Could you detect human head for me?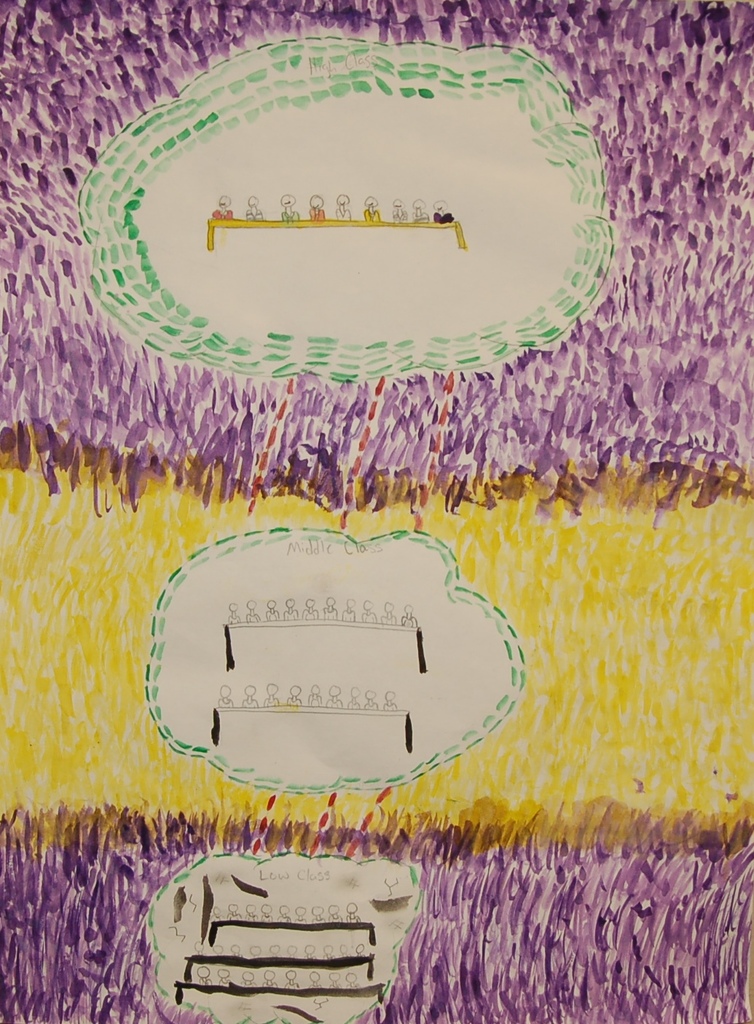
Detection result: left=263, top=598, right=277, bottom=611.
